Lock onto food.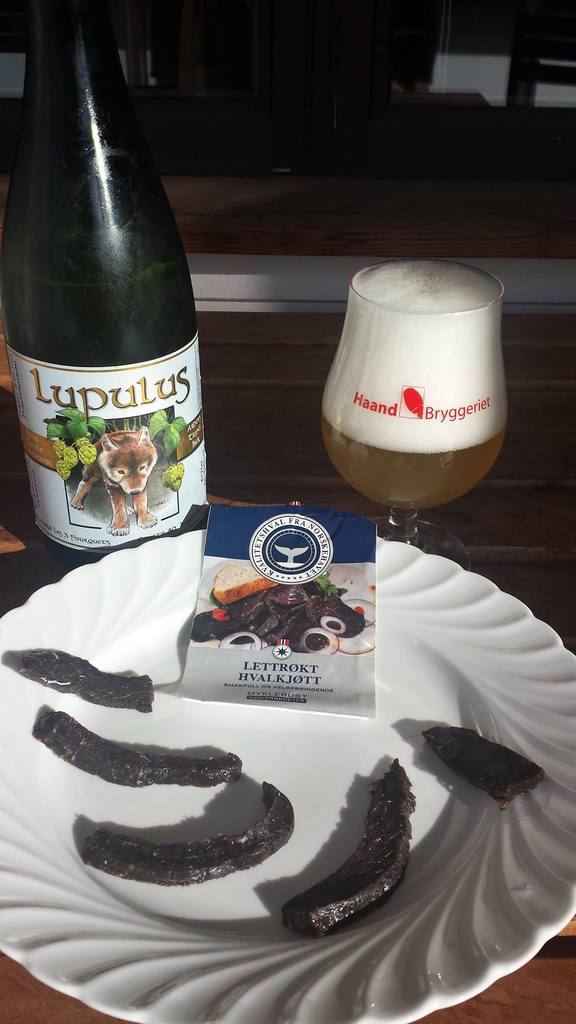
Locked: crop(12, 646, 159, 705).
